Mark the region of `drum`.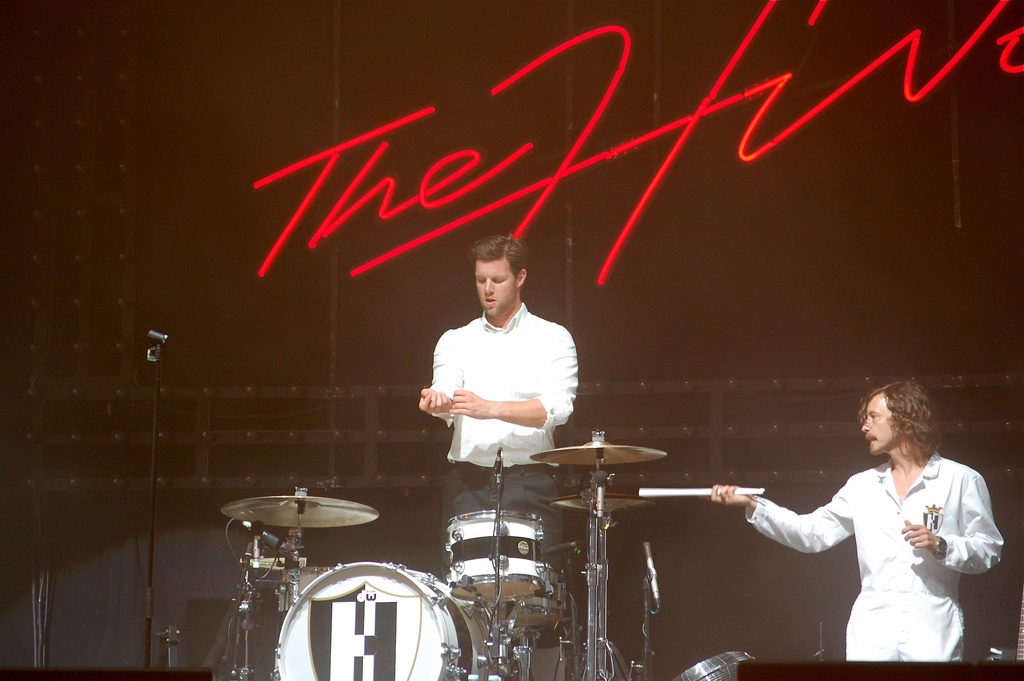
Region: [444,509,547,606].
